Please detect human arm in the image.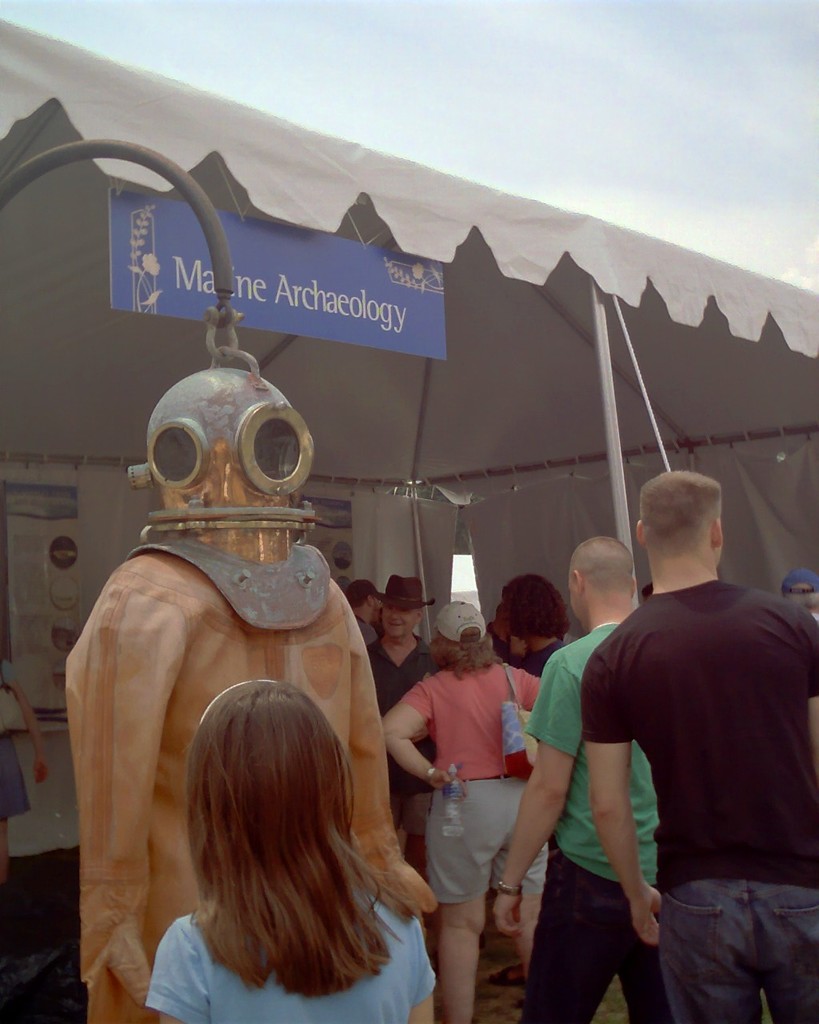
(x1=800, y1=603, x2=818, y2=773).
